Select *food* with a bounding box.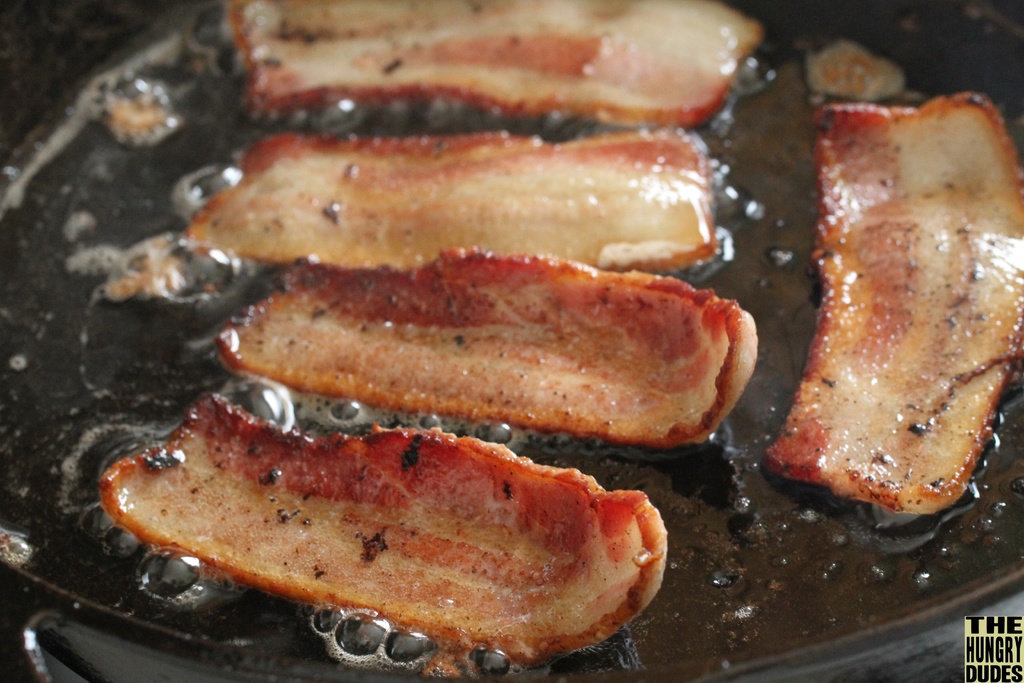
177:124:719:270.
